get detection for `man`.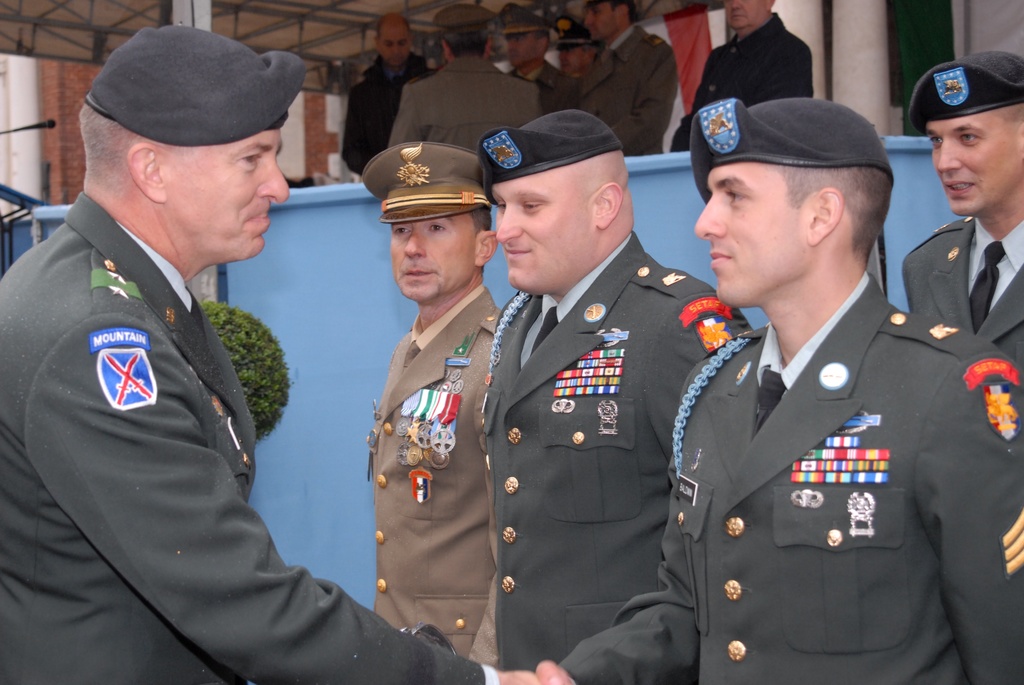
Detection: x1=534, y1=97, x2=1023, y2=684.
